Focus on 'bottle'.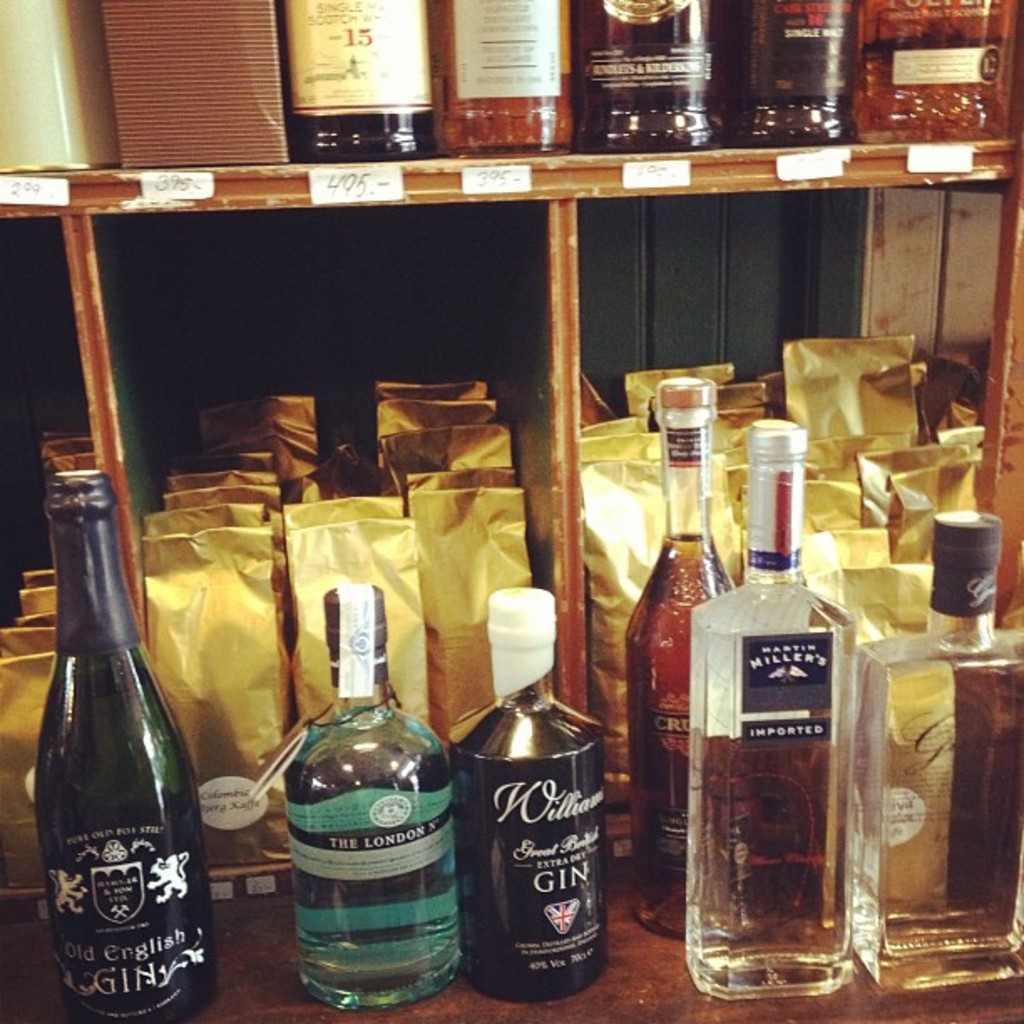
Focused at {"left": 857, "top": 0, "right": 1001, "bottom": 137}.
